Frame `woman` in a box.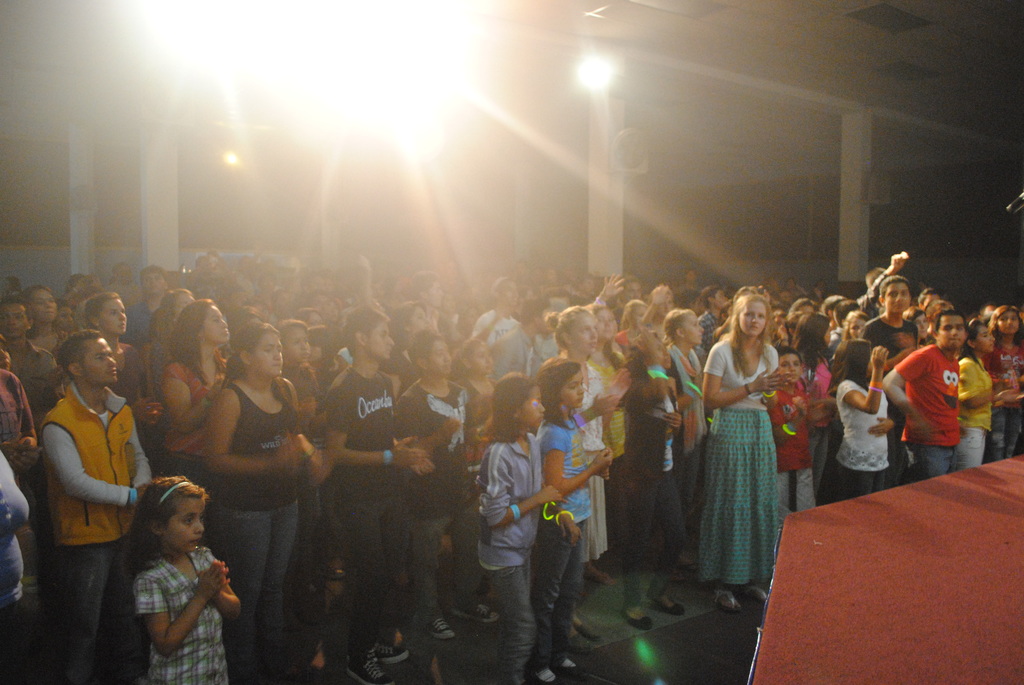
x1=94, y1=290, x2=147, y2=445.
